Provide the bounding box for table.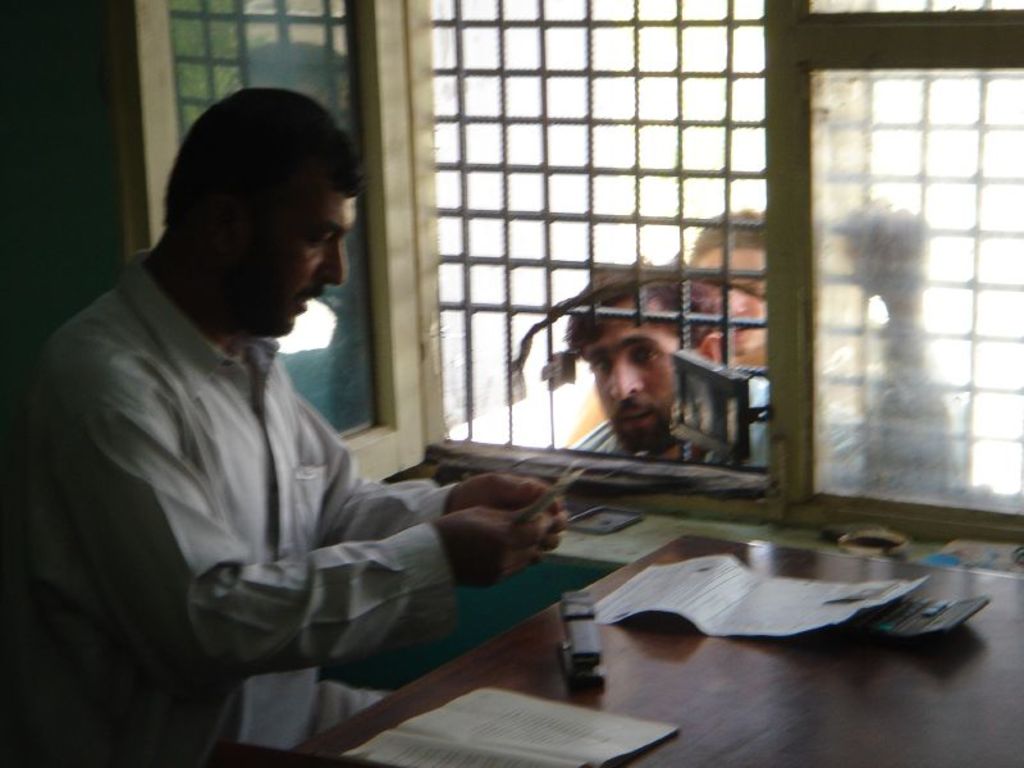
left=388, top=502, right=1011, bottom=751.
